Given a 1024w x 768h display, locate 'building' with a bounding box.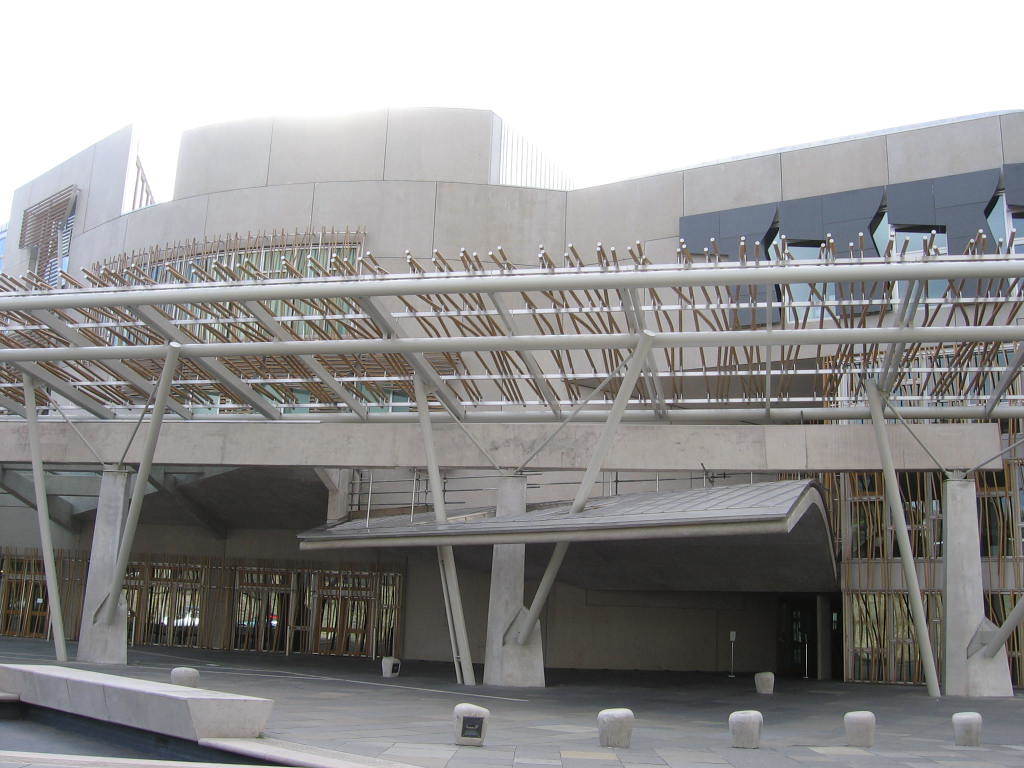
Located: left=0, top=119, right=1023, bottom=696.
